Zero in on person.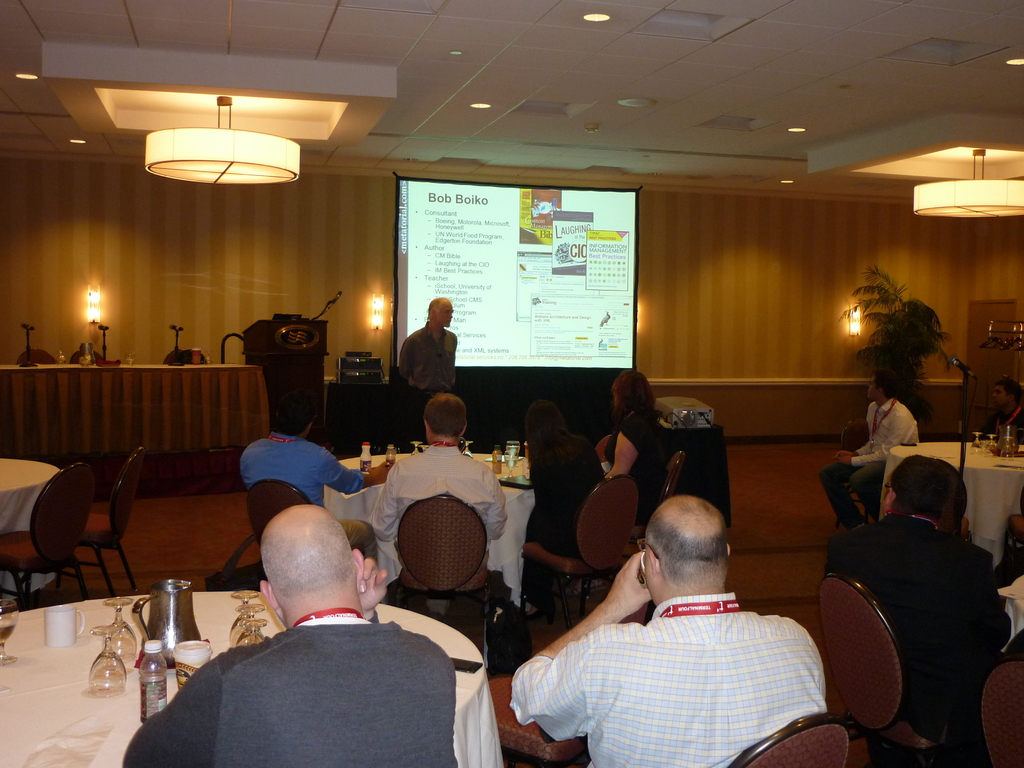
Zeroed in: region(828, 455, 1008, 767).
